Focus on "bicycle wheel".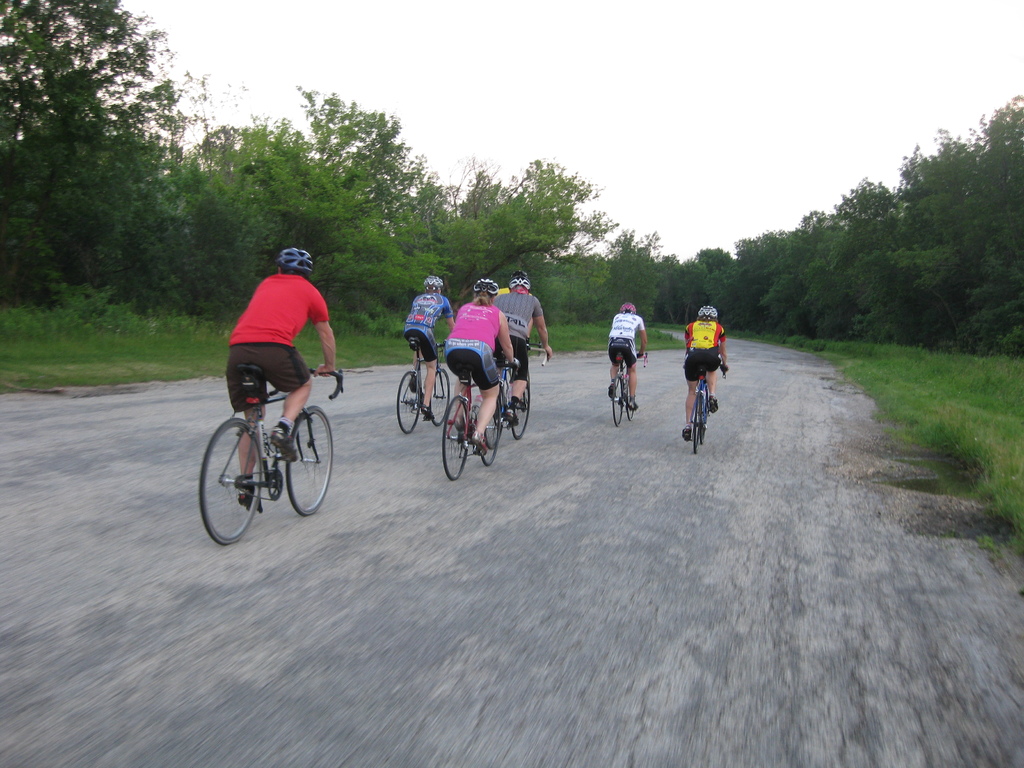
Focused at <bbox>481, 395, 502, 466</bbox>.
